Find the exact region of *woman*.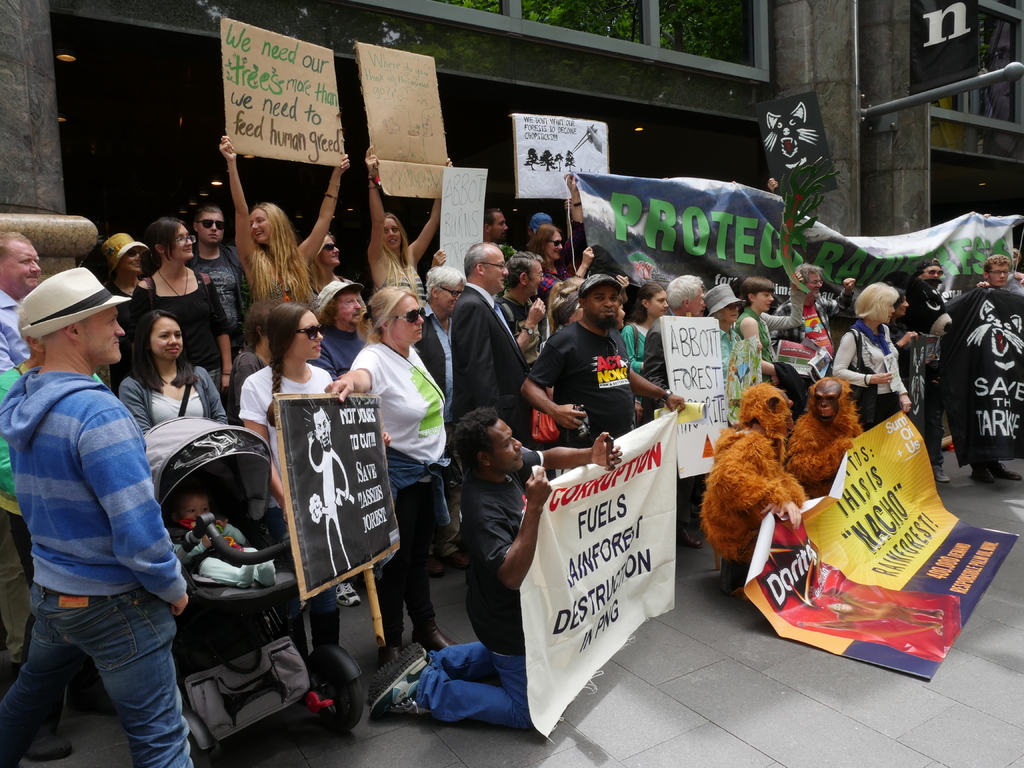
Exact region: BBox(129, 211, 235, 400).
